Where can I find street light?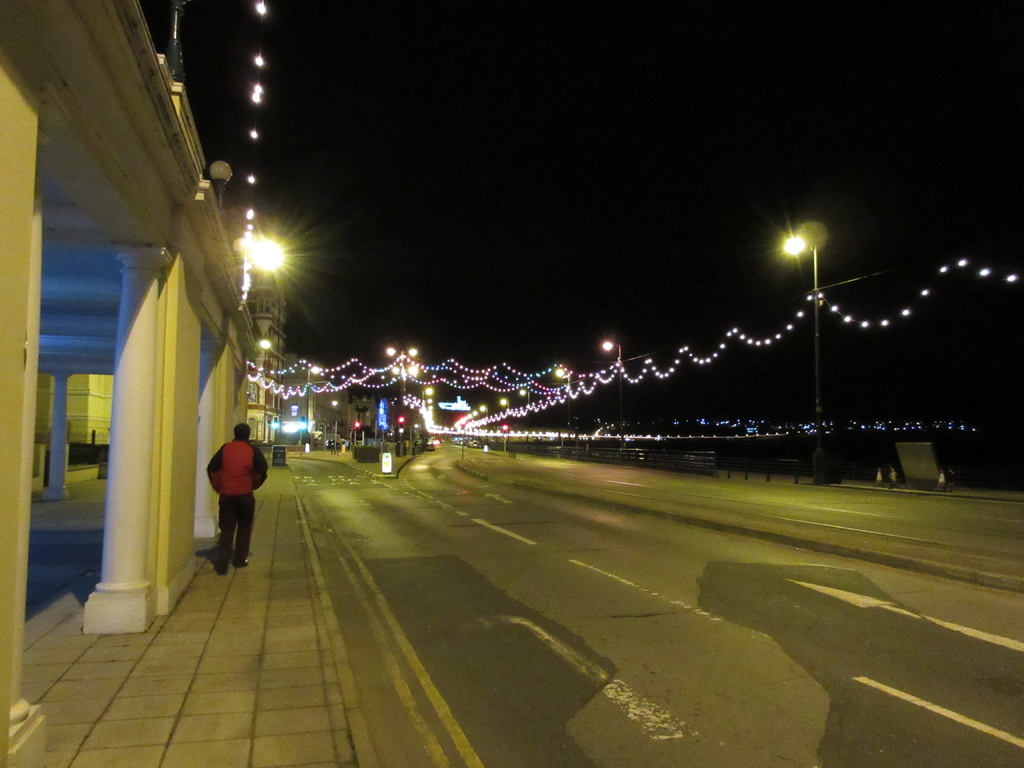
You can find it at select_region(781, 234, 826, 480).
